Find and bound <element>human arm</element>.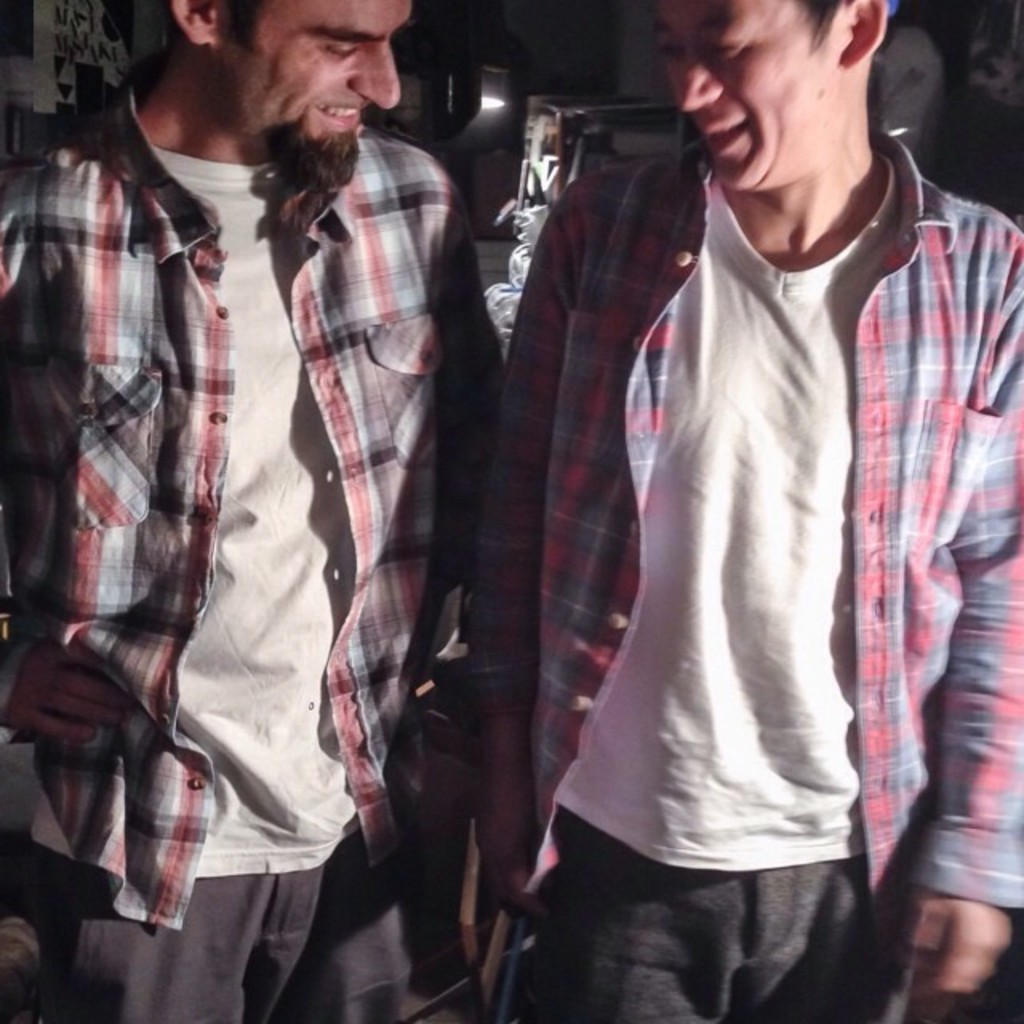
Bound: select_region(939, 237, 1022, 997).
